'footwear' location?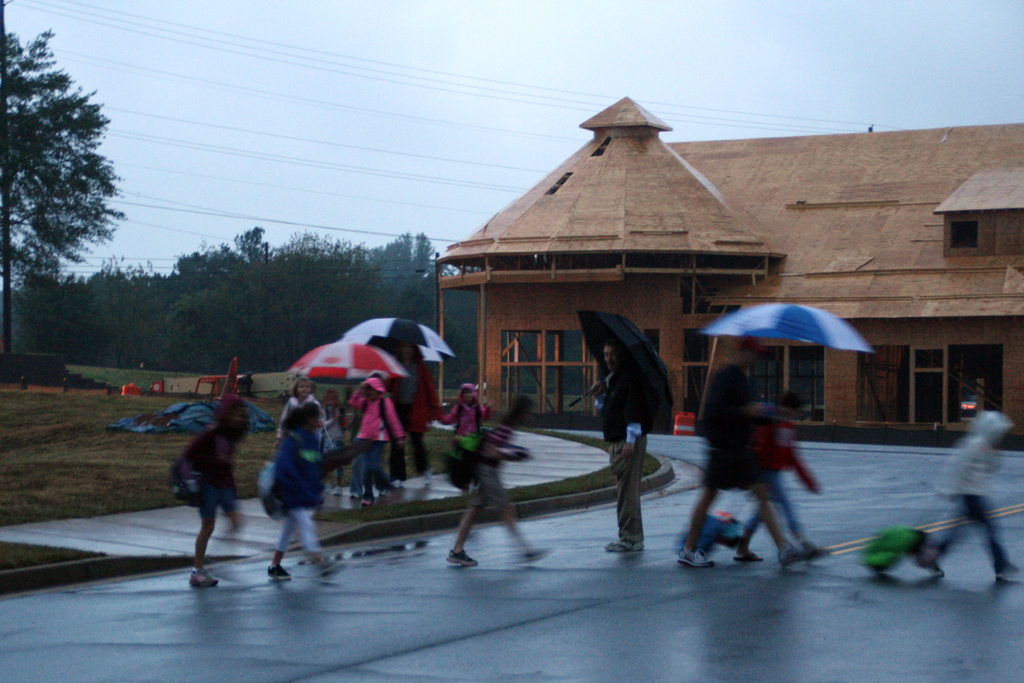
{"x1": 445, "y1": 548, "x2": 481, "y2": 568}
